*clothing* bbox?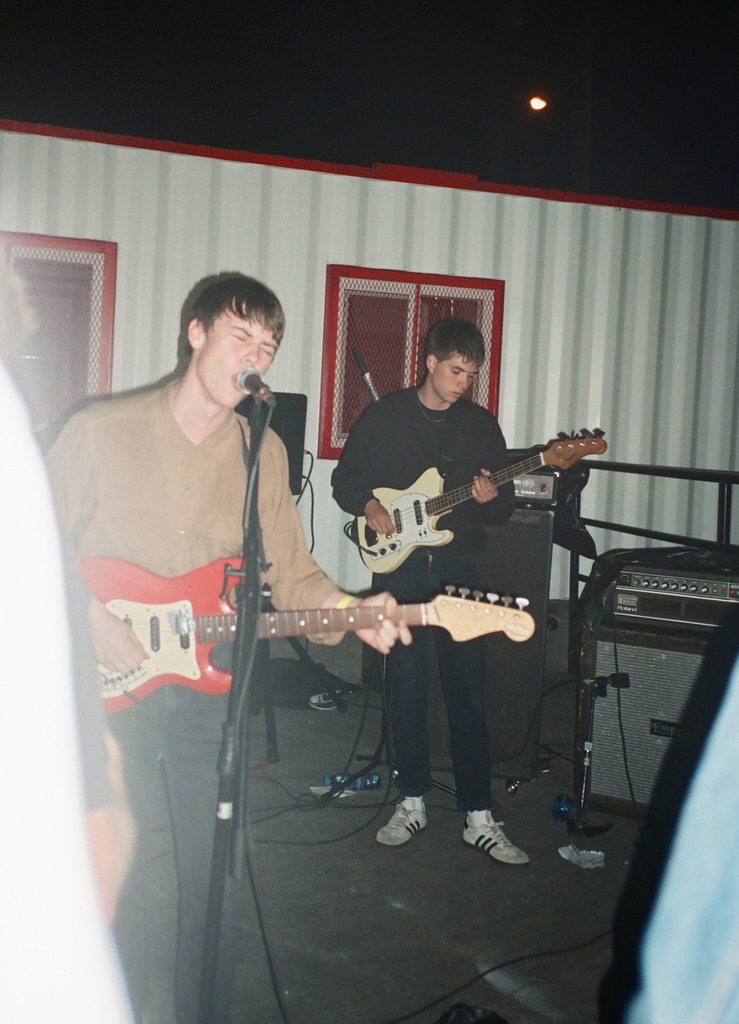
{"x1": 334, "y1": 376, "x2": 513, "y2": 811}
